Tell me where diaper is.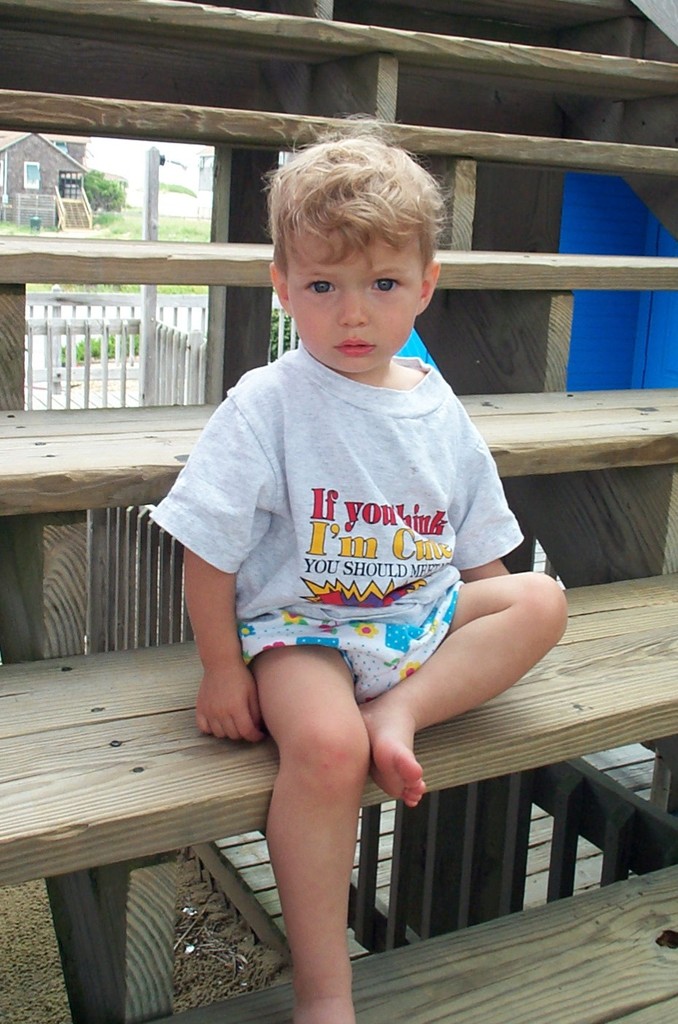
diaper is at box(234, 579, 455, 703).
